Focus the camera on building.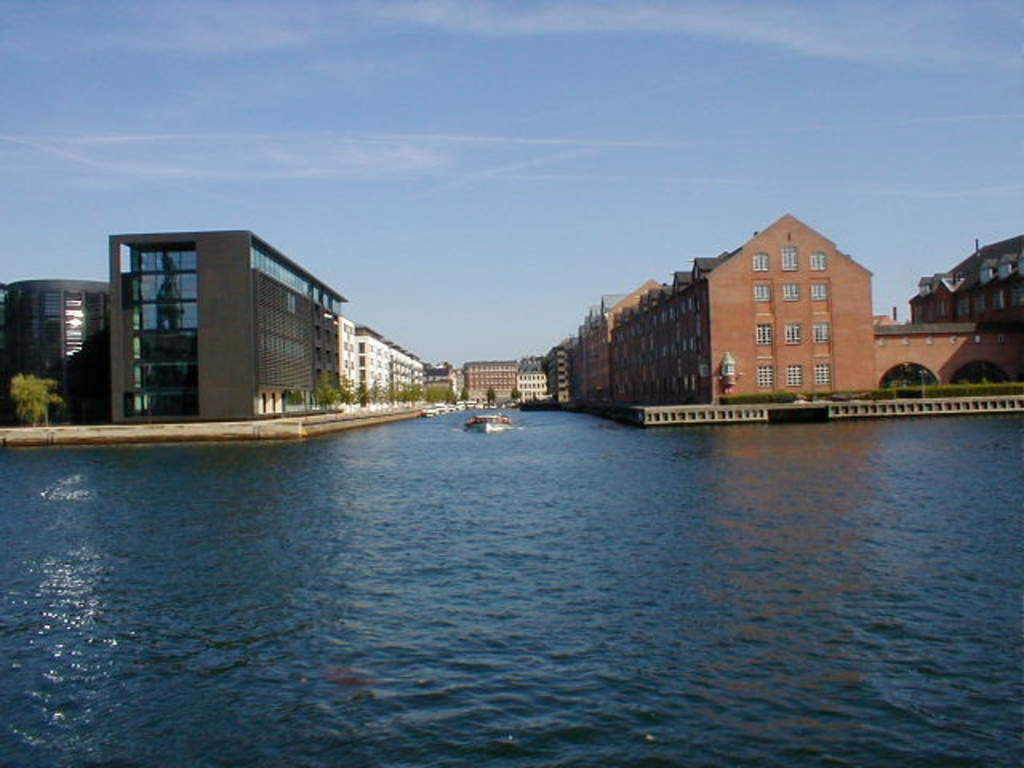
Focus region: crop(339, 323, 421, 403).
